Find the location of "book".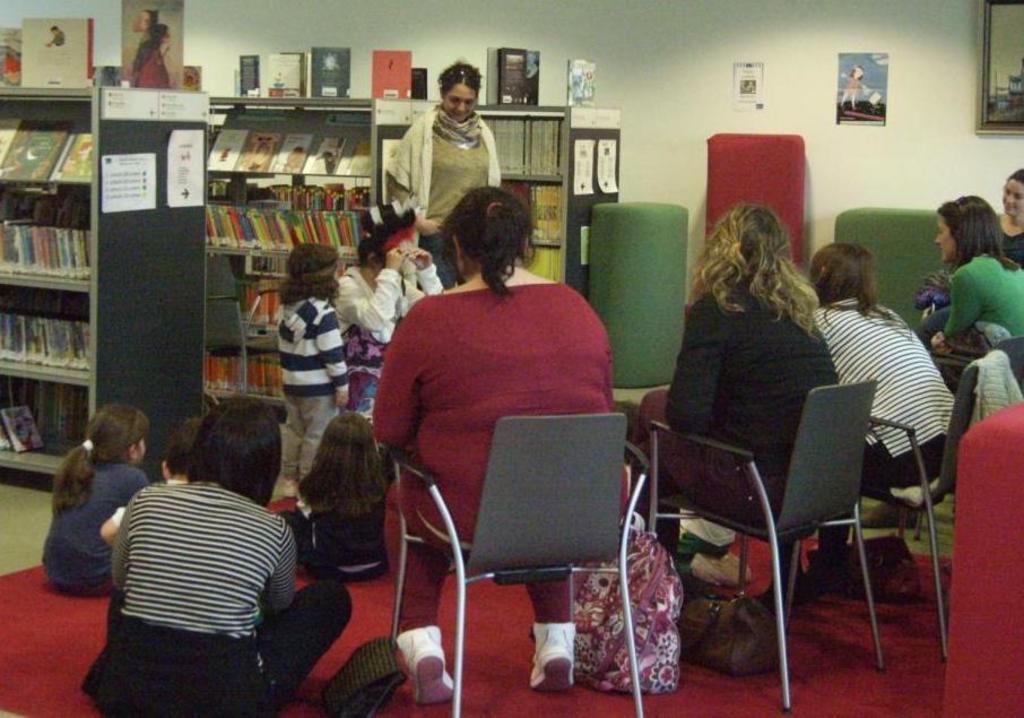
Location: [1,120,77,183].
